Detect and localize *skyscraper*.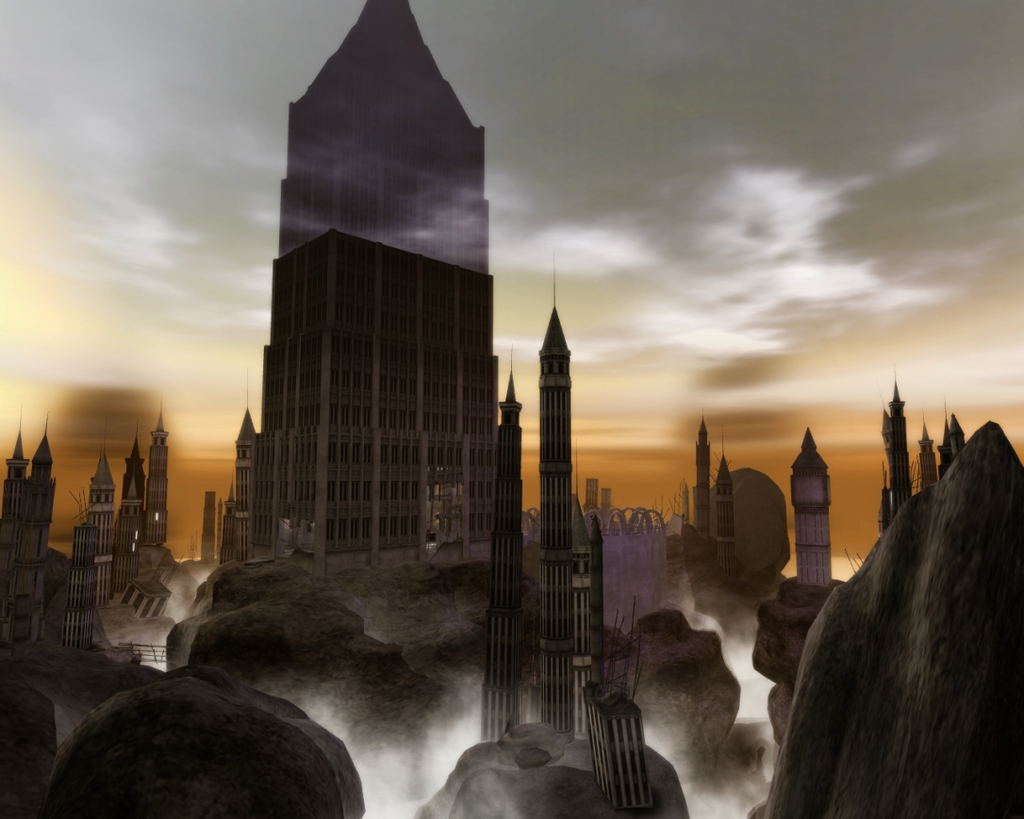
Localized at x1=510, y1=253, x2=563, y2=729.
